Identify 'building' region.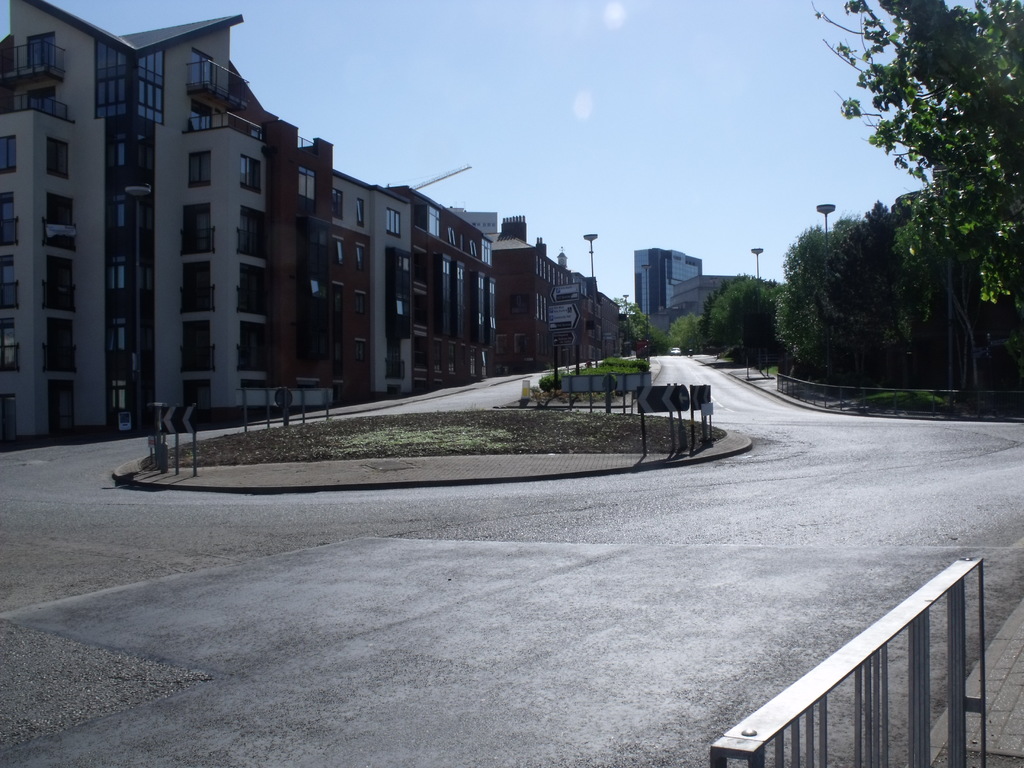
Region: 643, 276, 742, 351.
